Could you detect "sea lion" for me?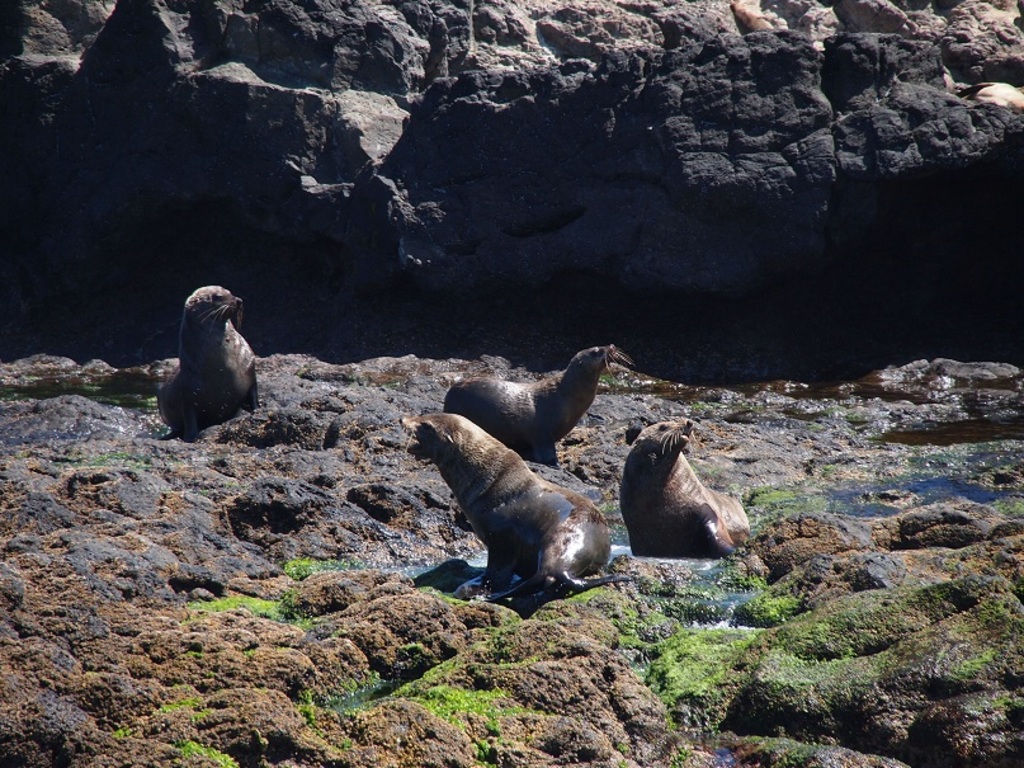
Detection result: bbox=[154, 284, 259, 448].
